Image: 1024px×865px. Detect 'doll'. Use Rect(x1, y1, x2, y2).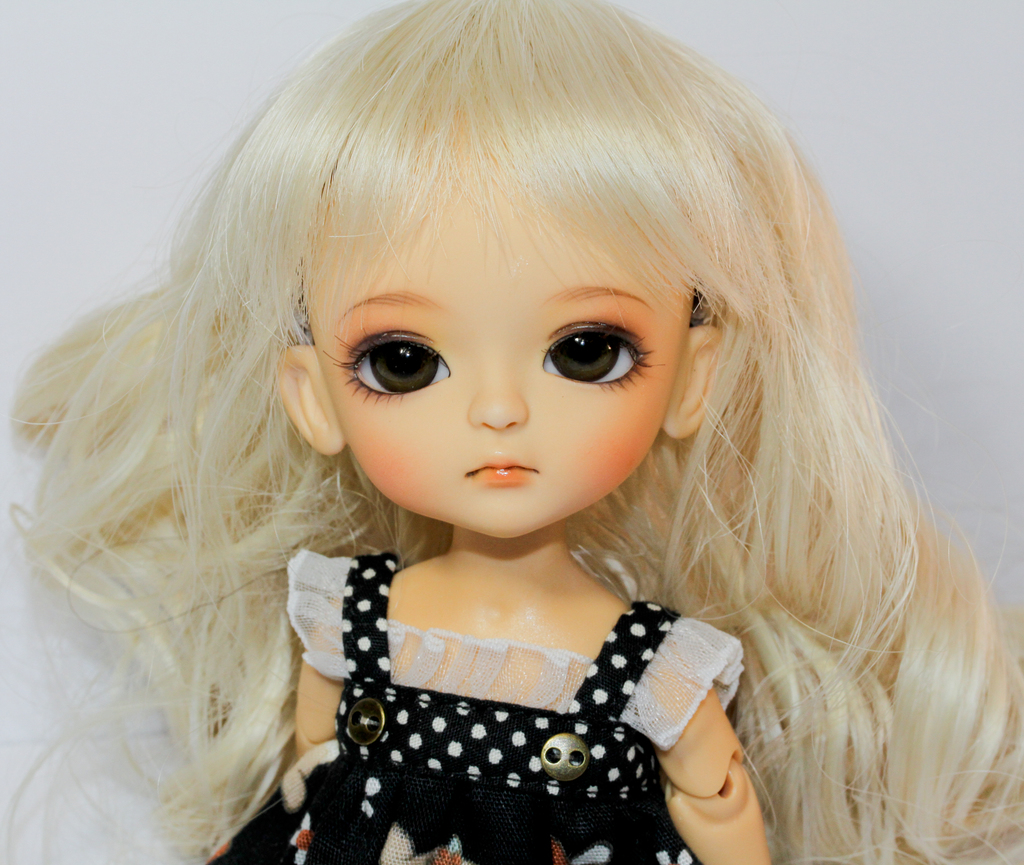
Rect(4, 0, 1023, 853).
